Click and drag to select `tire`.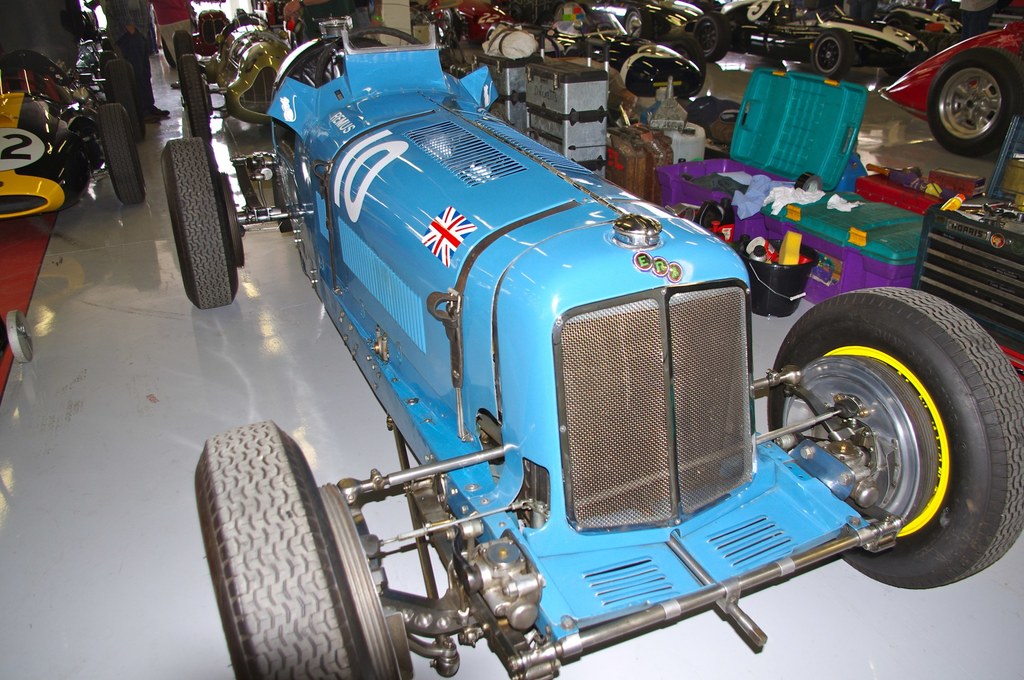
Selection: <box>625,4,652,38</box>.
